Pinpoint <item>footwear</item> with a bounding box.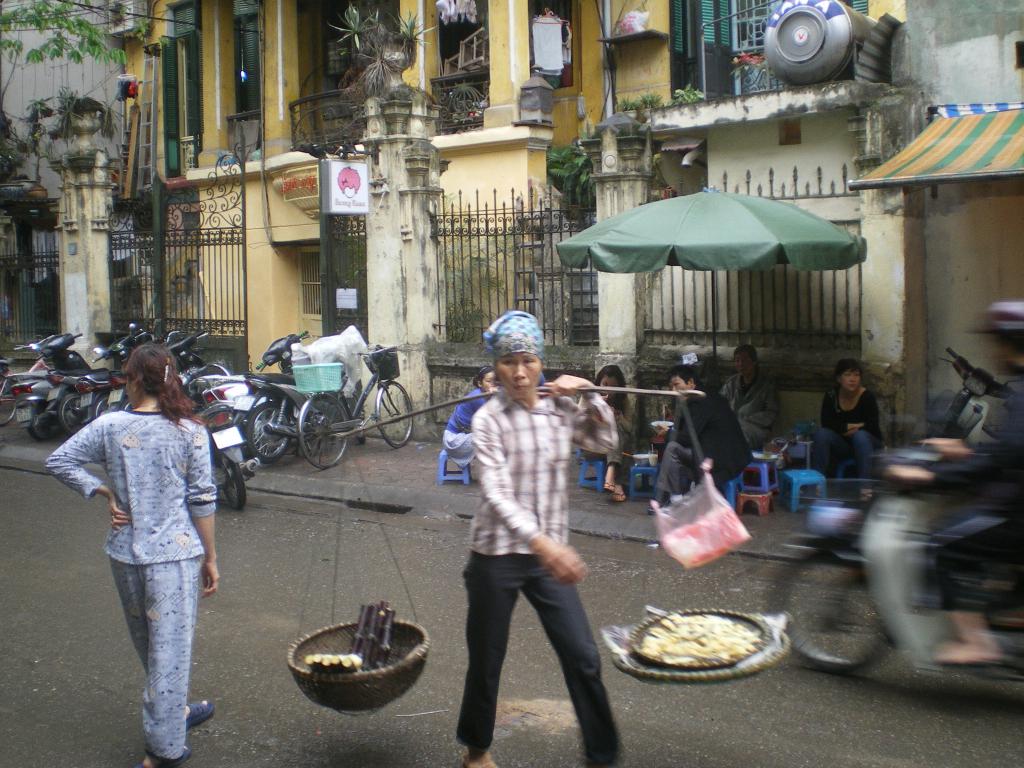
region(184, 699, 215, 725).
